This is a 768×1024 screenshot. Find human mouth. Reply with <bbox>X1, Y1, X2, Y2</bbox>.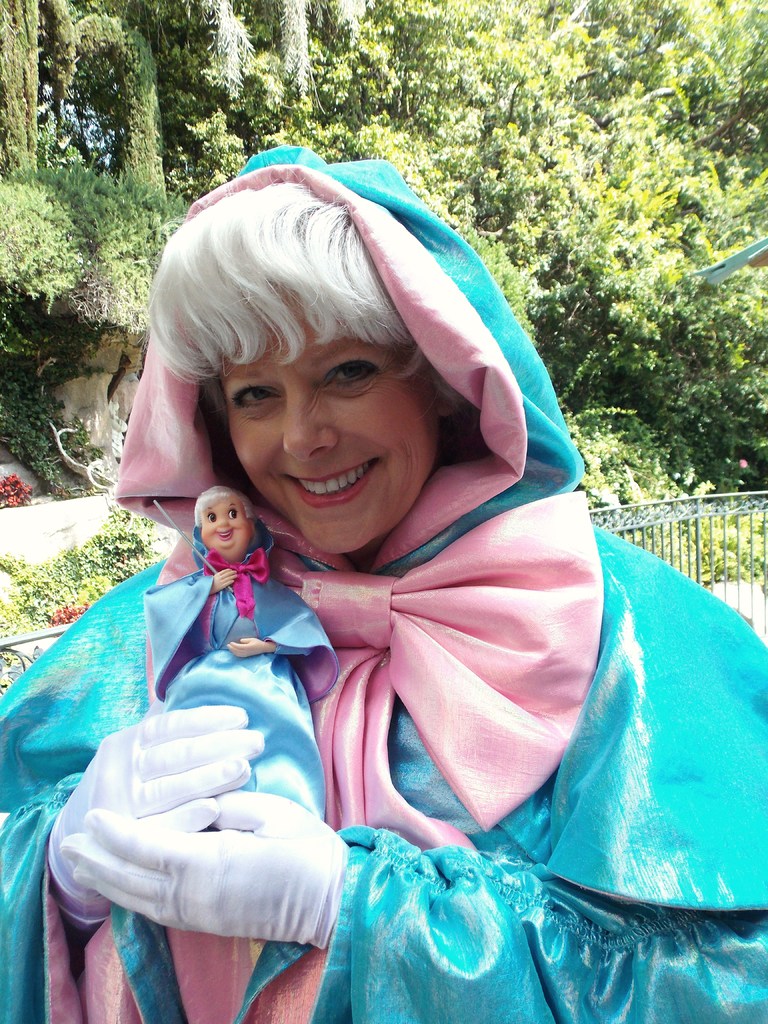
<bbox>216, 529, 234, 543</bbox>.
